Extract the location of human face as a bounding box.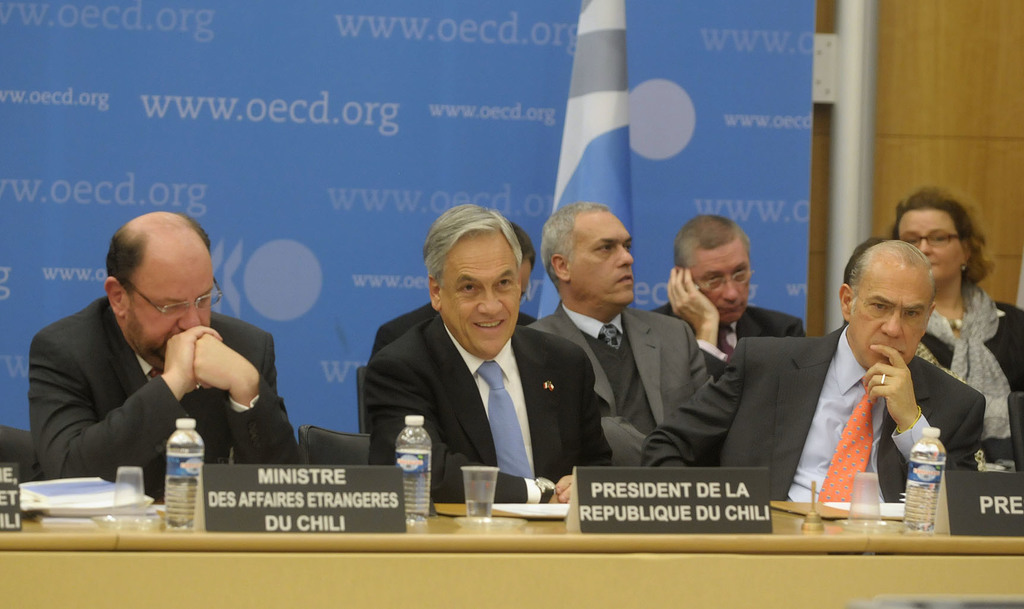
locate(440, 236, 518, 353).
